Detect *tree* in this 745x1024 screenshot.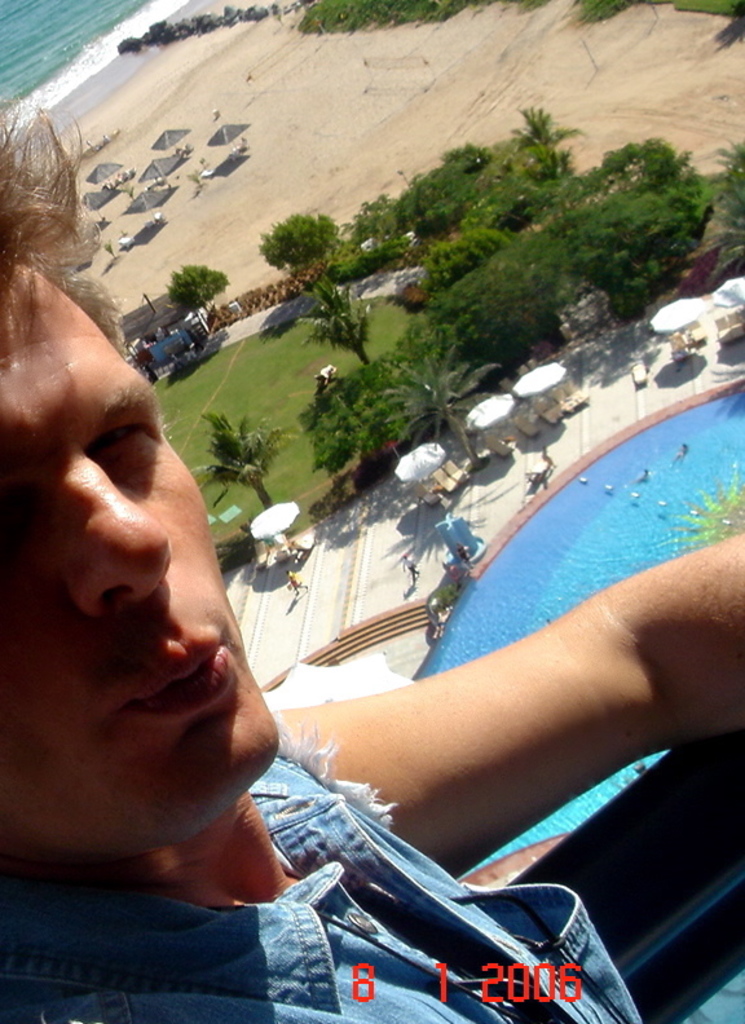
Detection: 172, 266, 229, 312.
